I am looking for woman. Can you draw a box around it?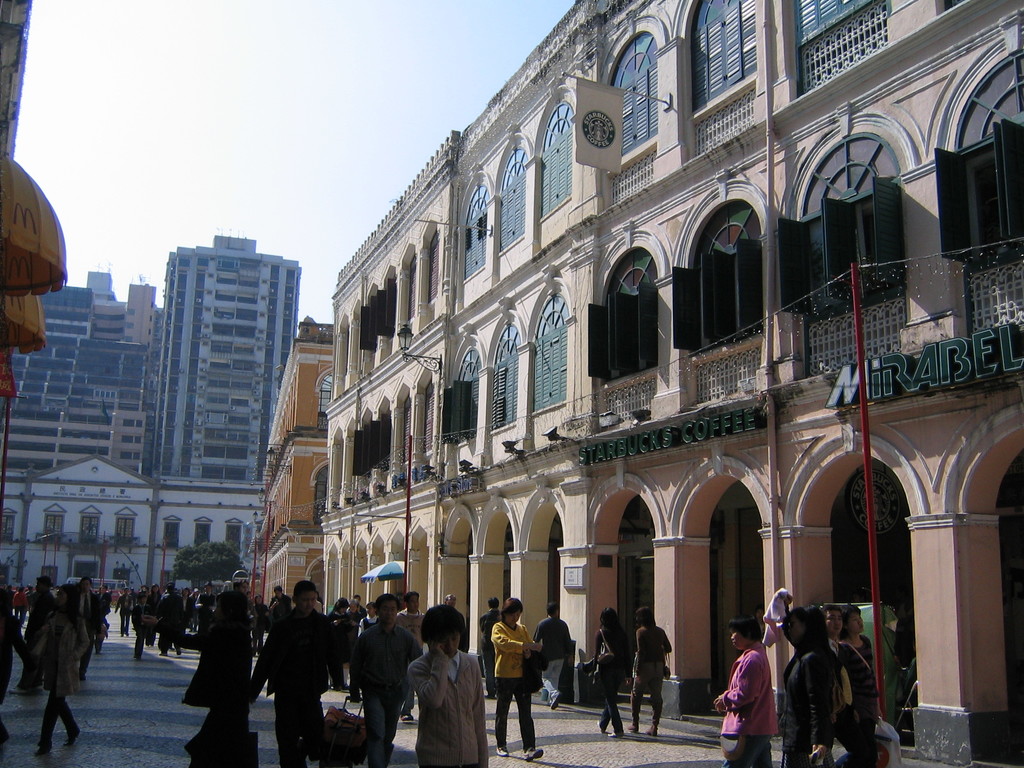
Sure, the bounding box is box(833, 605, 880, 744).
